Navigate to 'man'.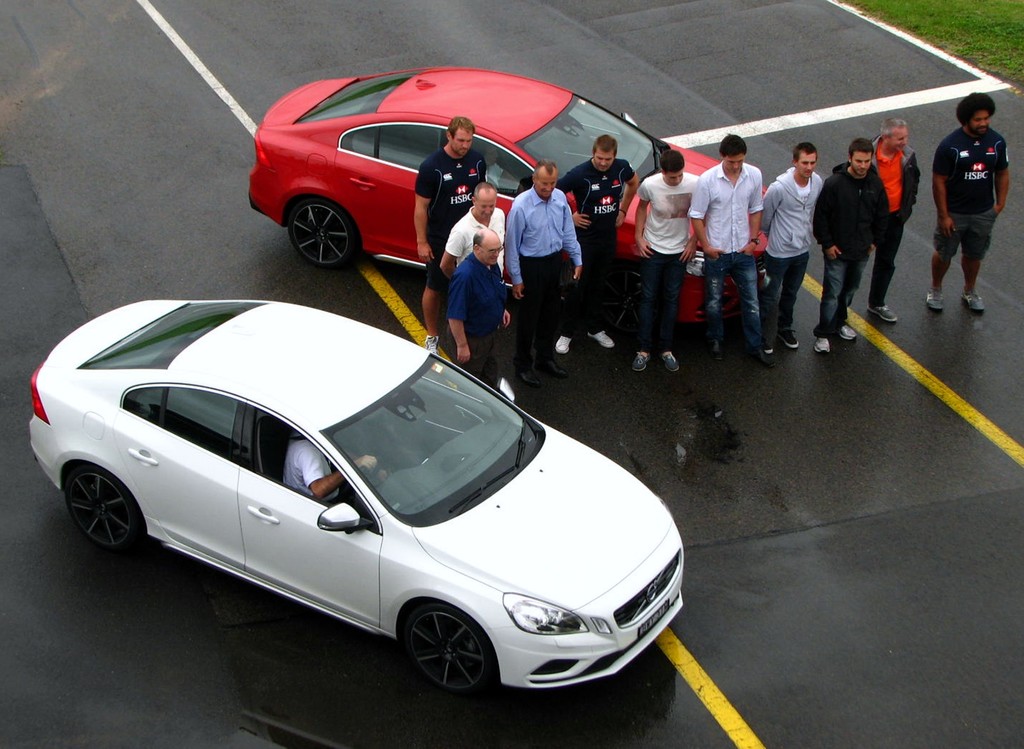
Navigation target: Rect(851, 111, 921, 344).
